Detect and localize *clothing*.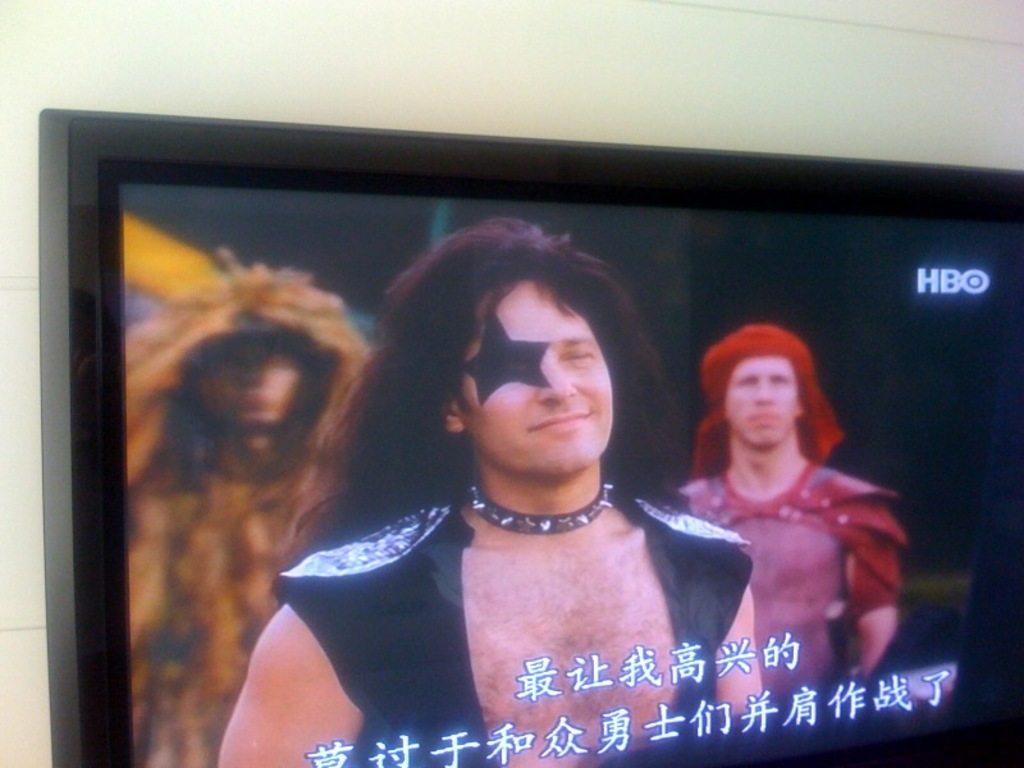
Localized at <region>137, 430, 340, 767</region>.
